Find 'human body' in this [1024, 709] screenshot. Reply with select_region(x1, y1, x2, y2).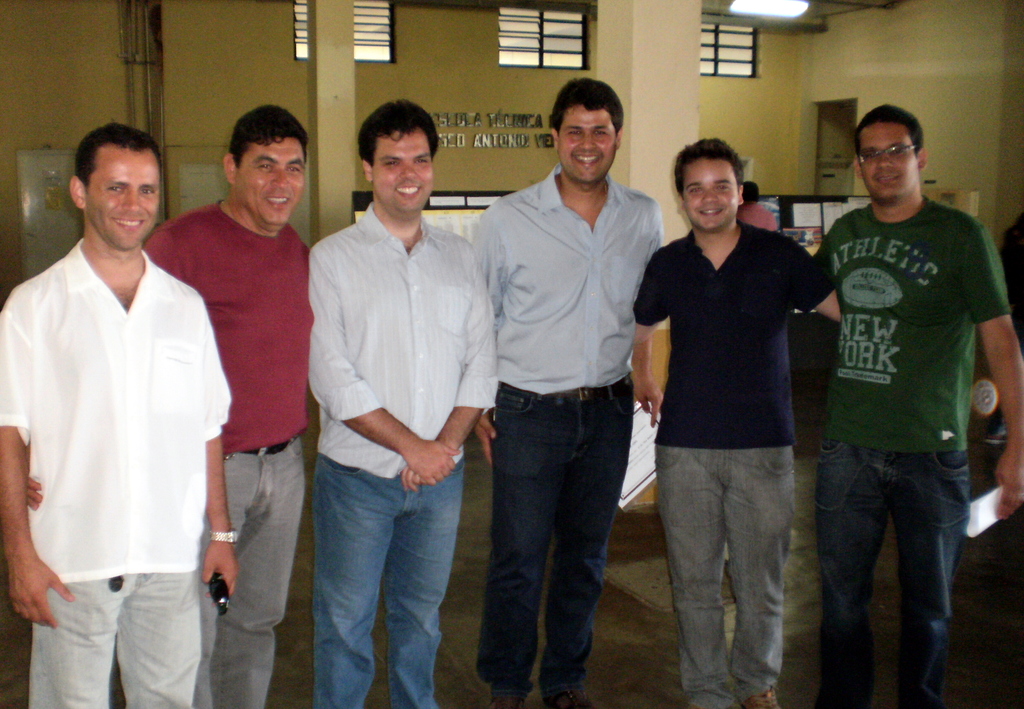
select_region(298, 144, 500, 655).
